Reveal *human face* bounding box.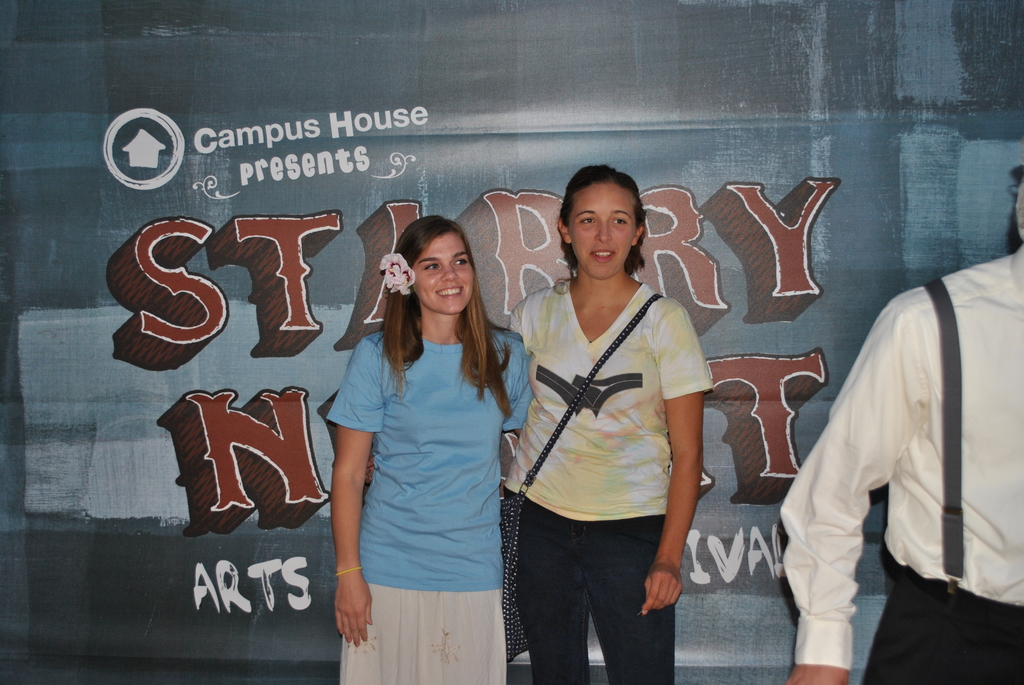
Revealed: BBox(413, 233, 479, 317).
